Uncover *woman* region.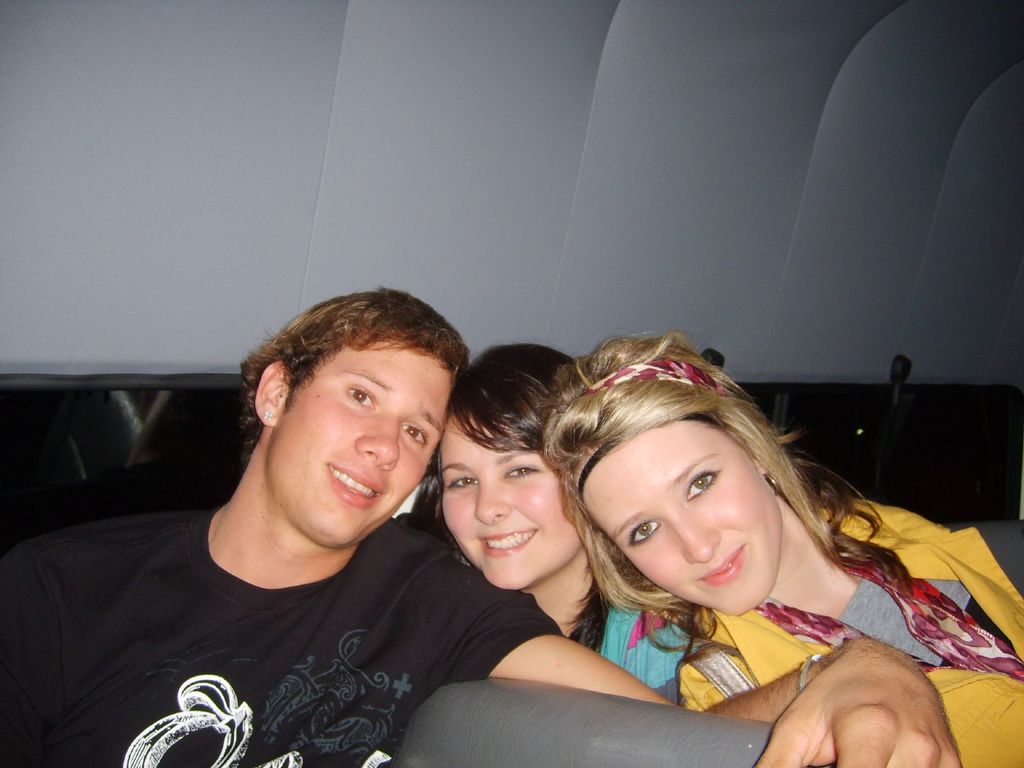
Uncovered: 436 342 700 707.
